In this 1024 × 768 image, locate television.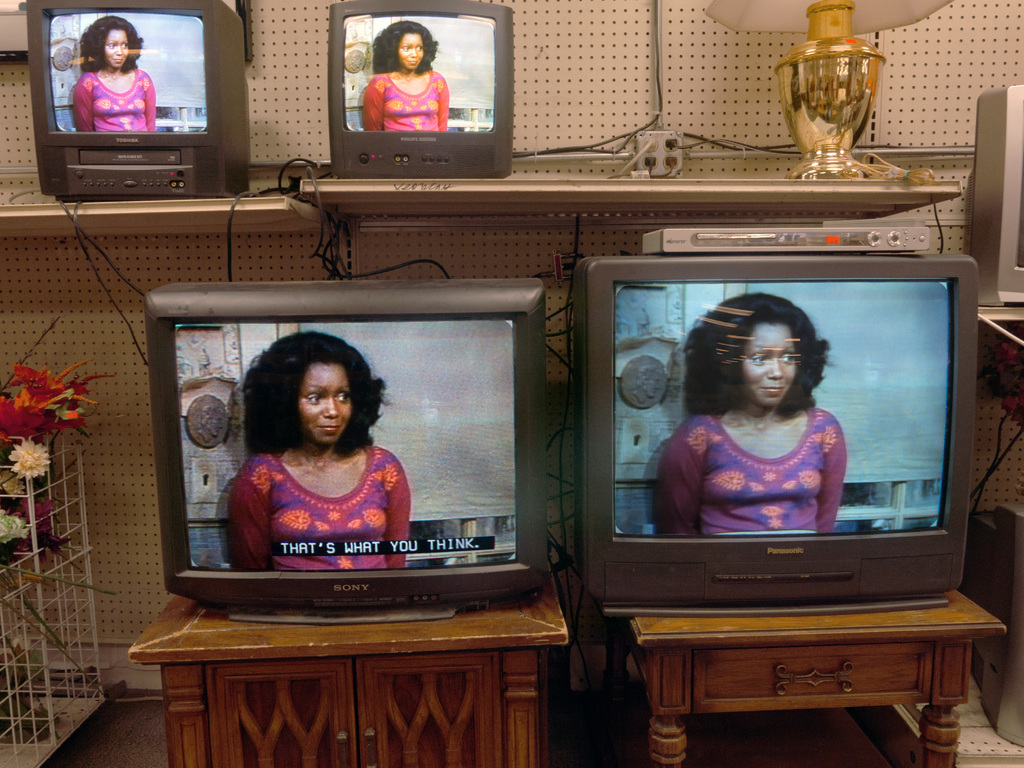
Bounding box: (29, 3, 251, 197).
